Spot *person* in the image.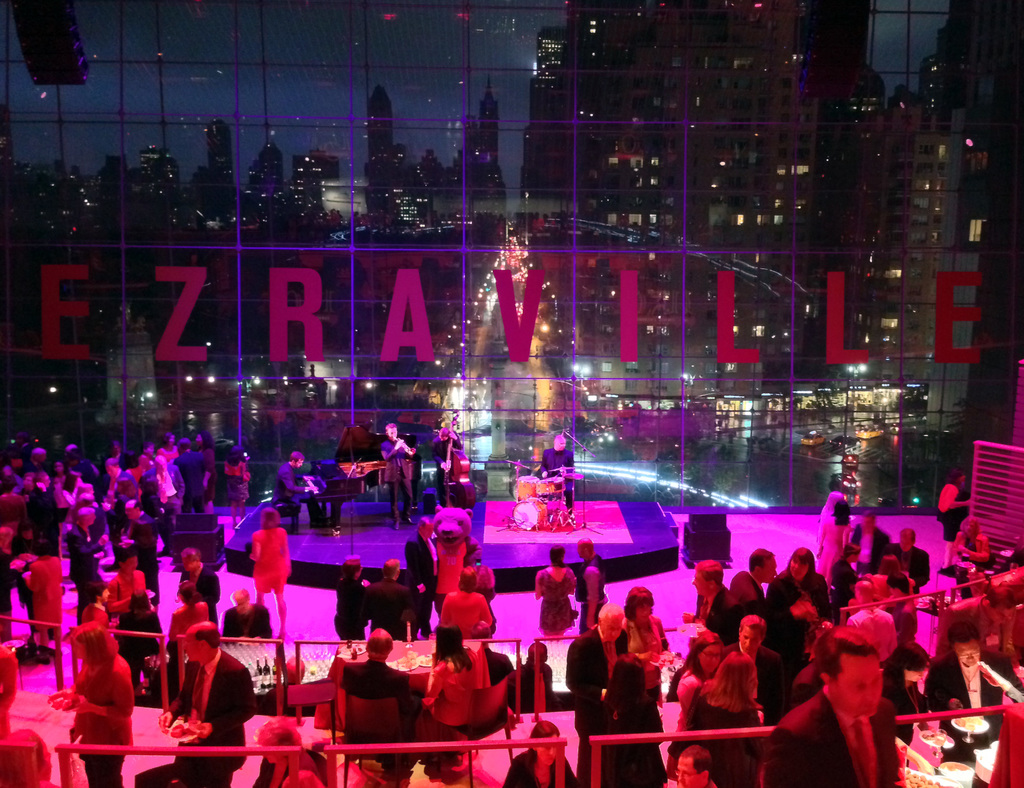
*person* found at 23,470,54,554.
